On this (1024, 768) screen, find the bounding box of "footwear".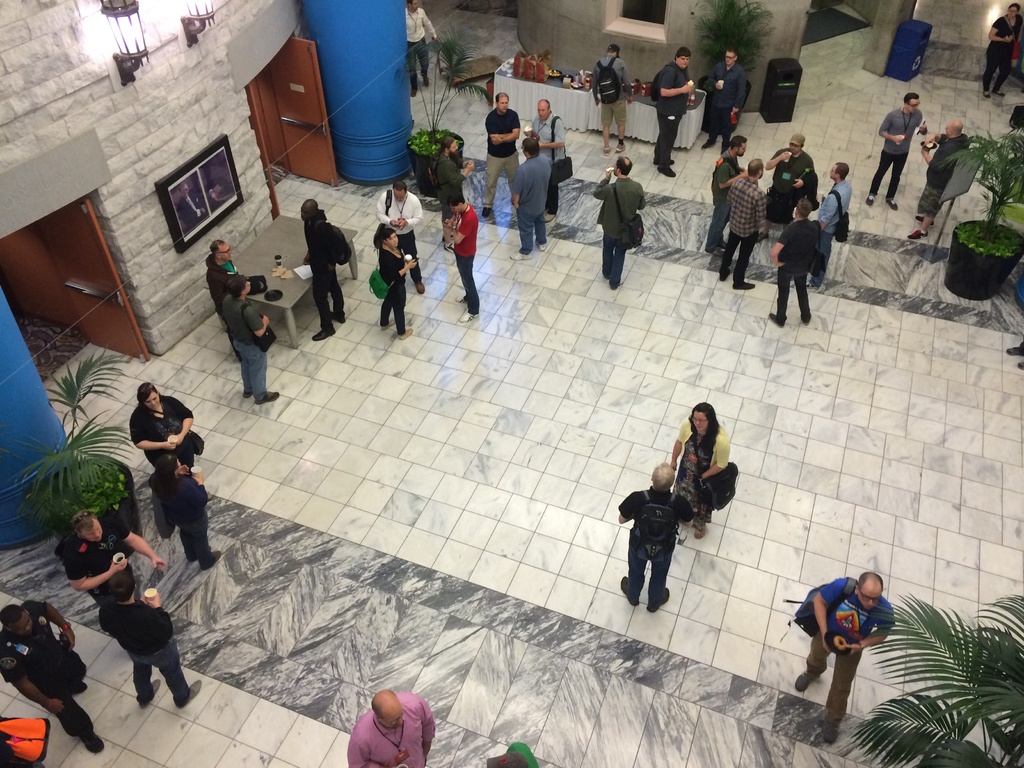
Bounding box: left=907, top=230, right=930, bottom=238.
